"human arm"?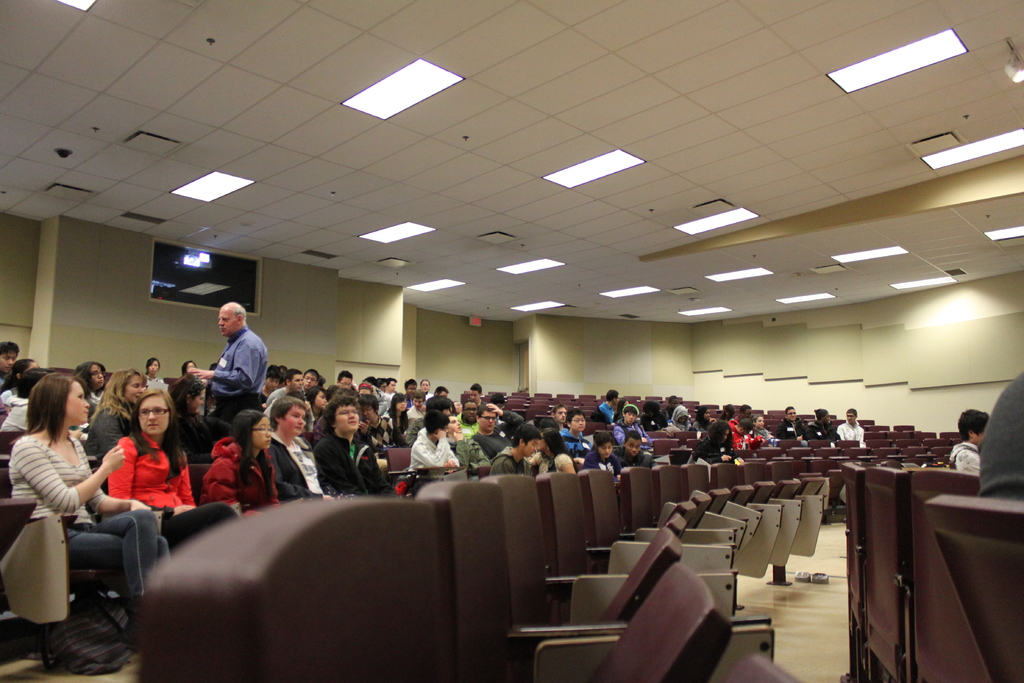
[left=728, top=448, right=746, bottom=463]
